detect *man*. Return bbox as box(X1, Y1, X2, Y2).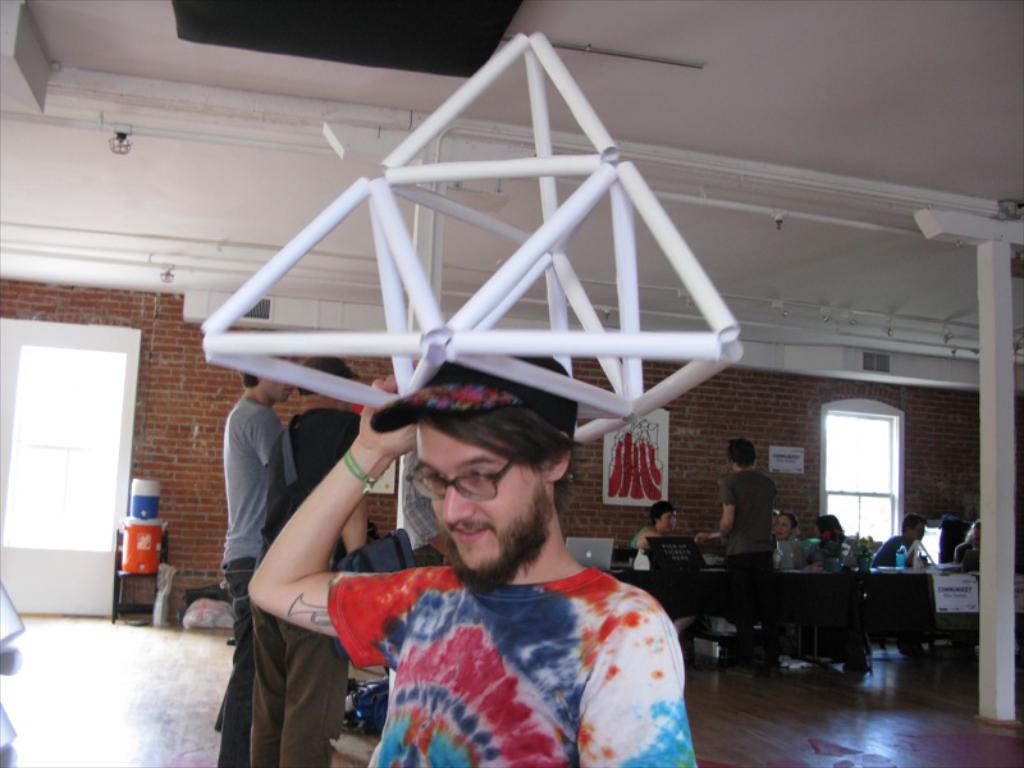
box(234, 371, 662, 759).
